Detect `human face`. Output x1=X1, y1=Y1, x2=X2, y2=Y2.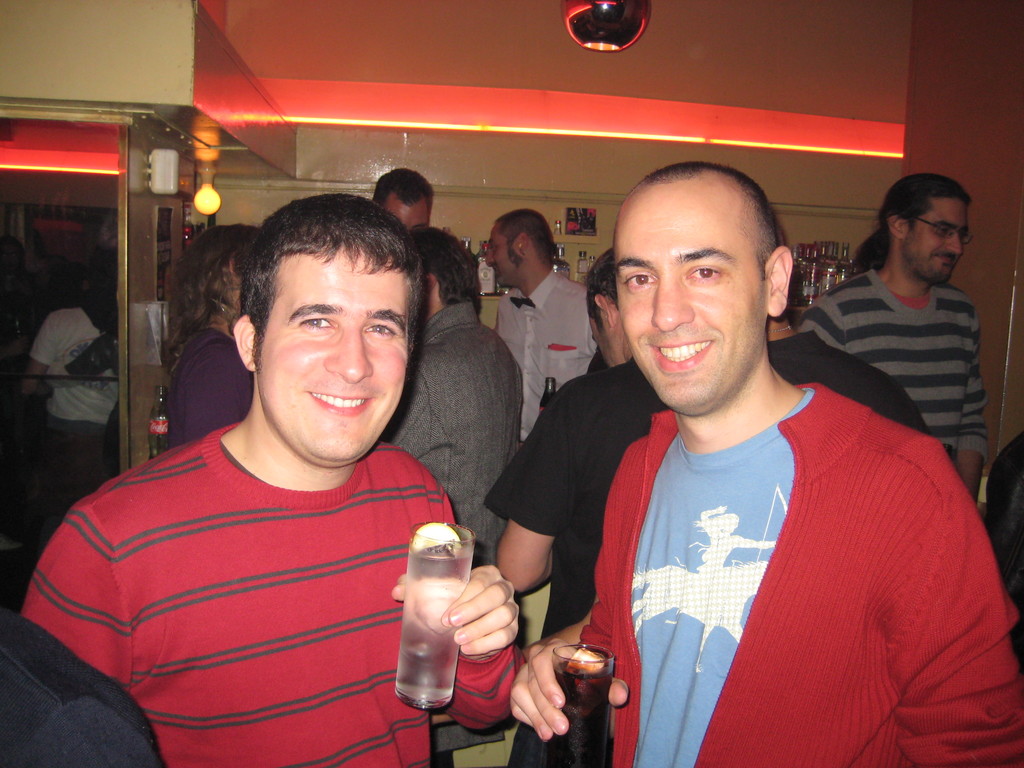
x1=260, y1=252, x2=414, y2=472.
